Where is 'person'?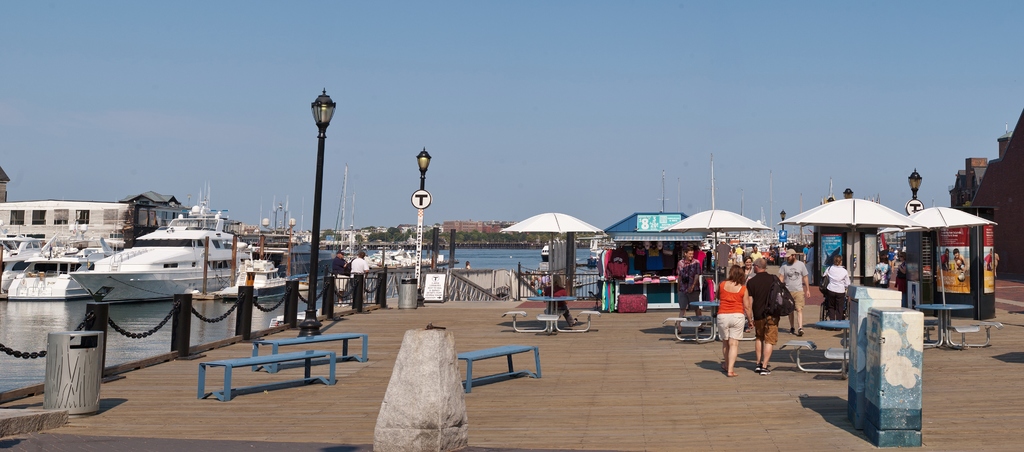
333, 245, 346, 312.
